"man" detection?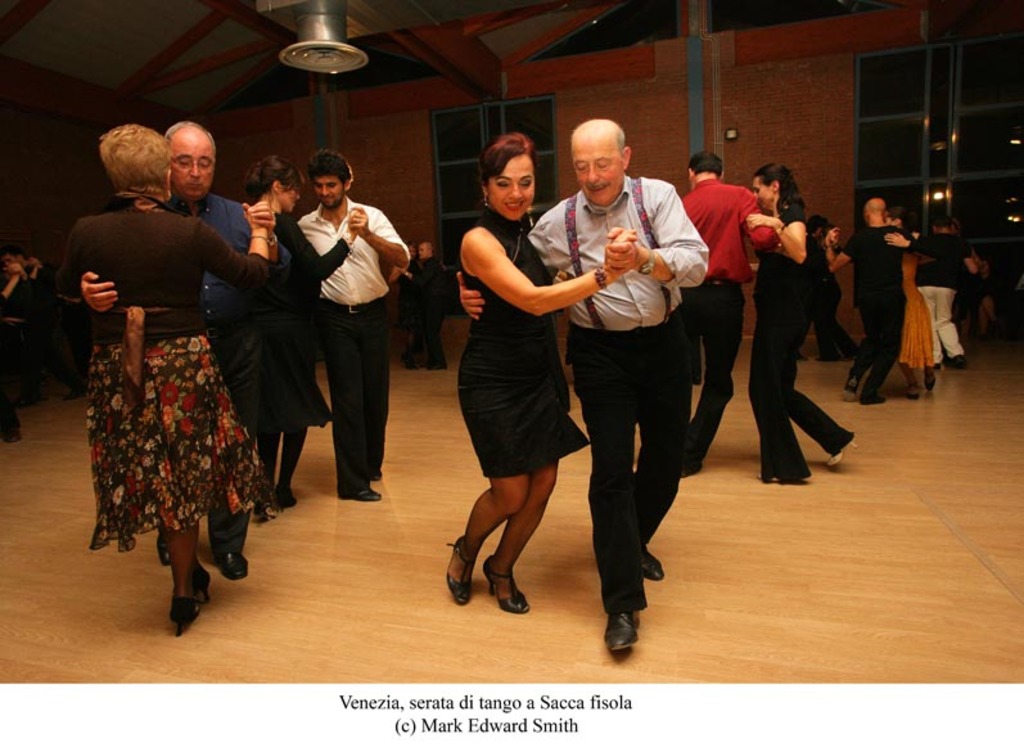
x1=650 y1=153 x2=790 y2=483
